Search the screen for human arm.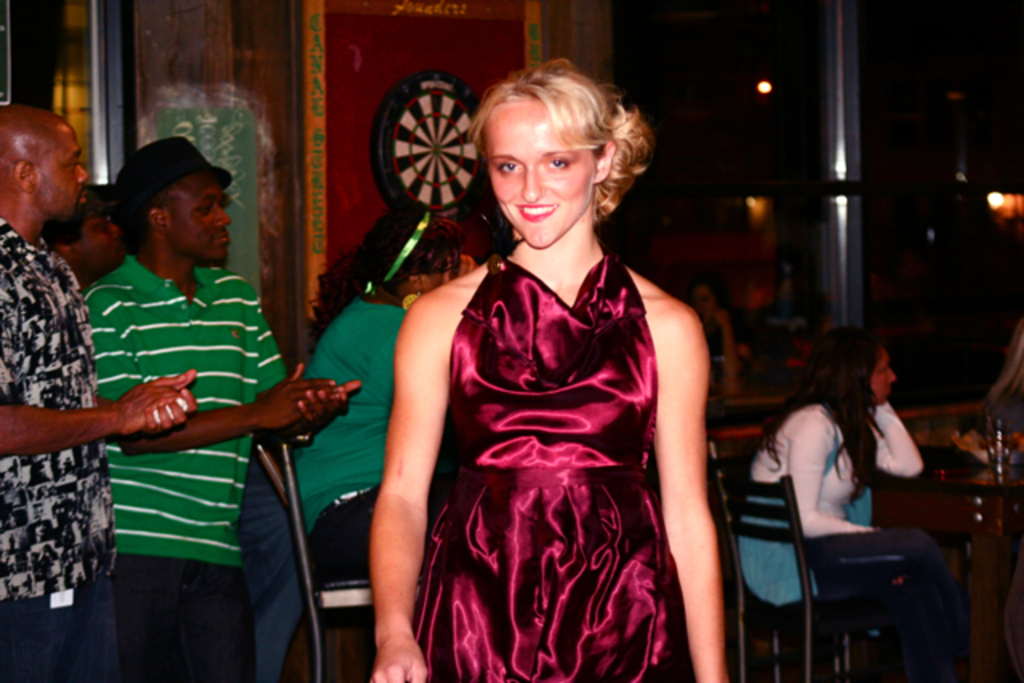
Found at 80/286/341/454.
